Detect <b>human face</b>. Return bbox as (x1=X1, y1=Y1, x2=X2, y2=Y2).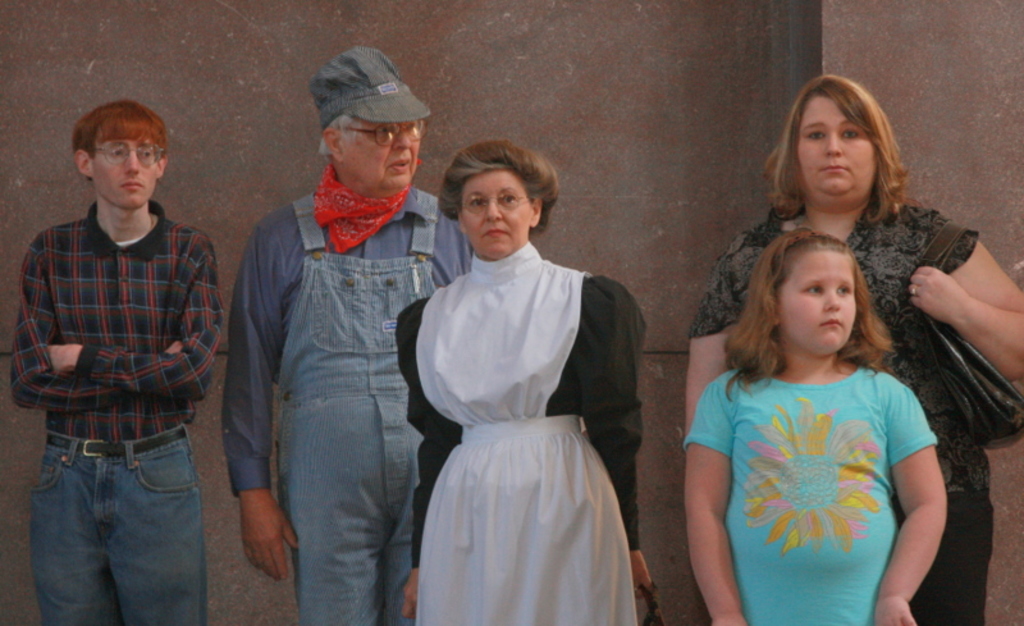
(x1=778, y1=252, x2=861, y2=353).
